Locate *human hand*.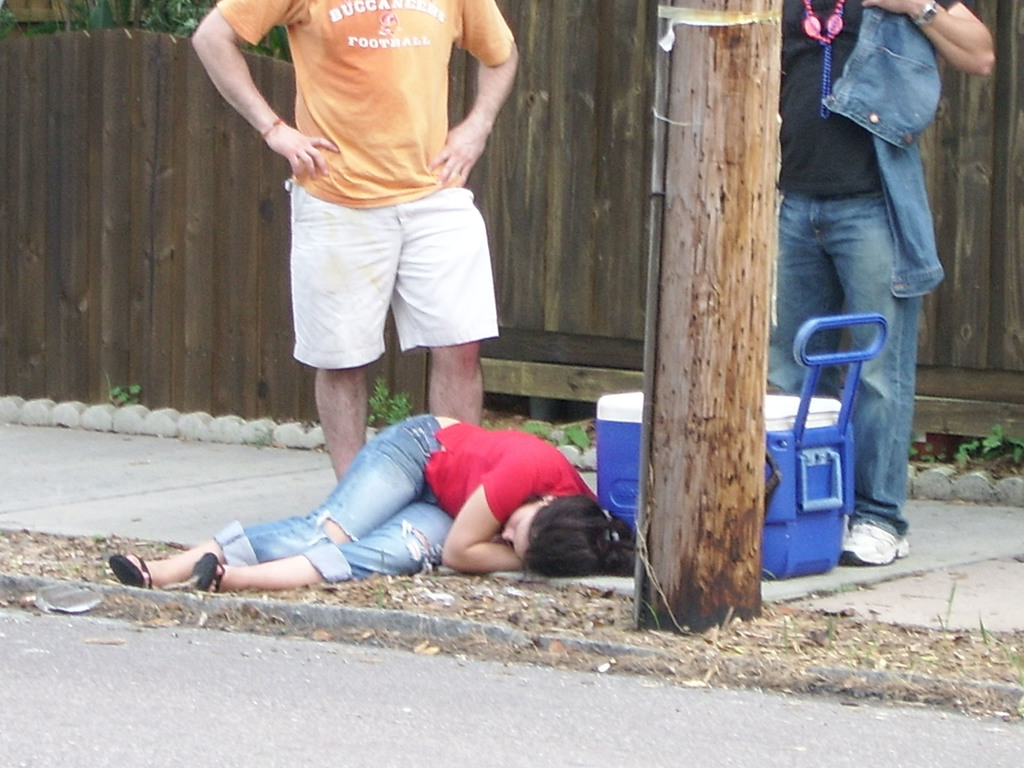
Bounding box: select_region(266, 124, 339, 181).
